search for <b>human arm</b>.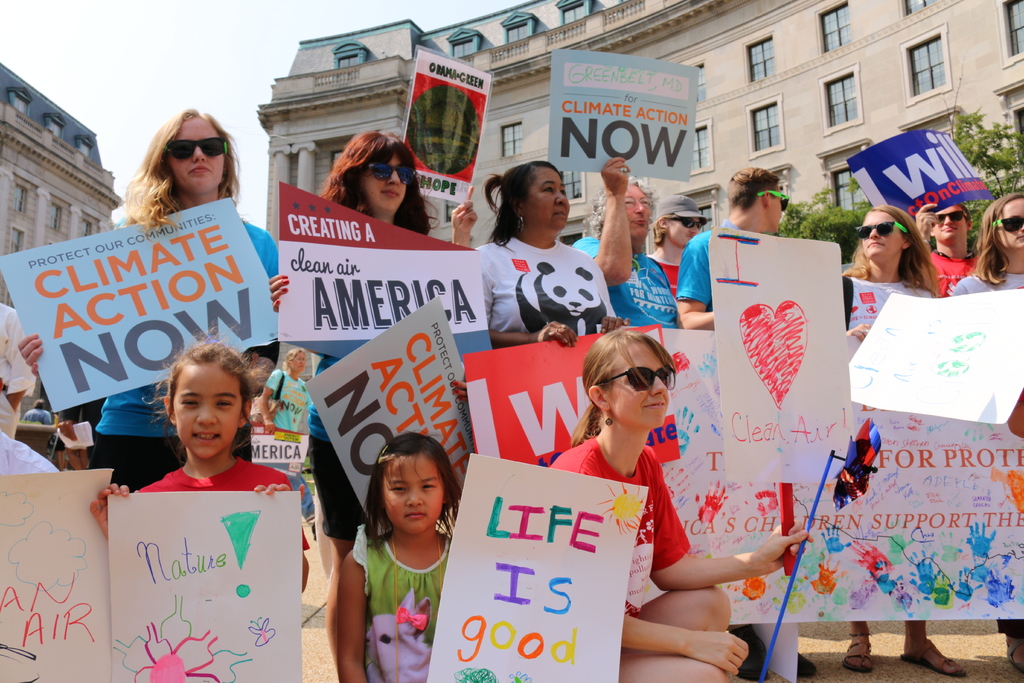
Found at bbox=[669, 230, 724, 331].
